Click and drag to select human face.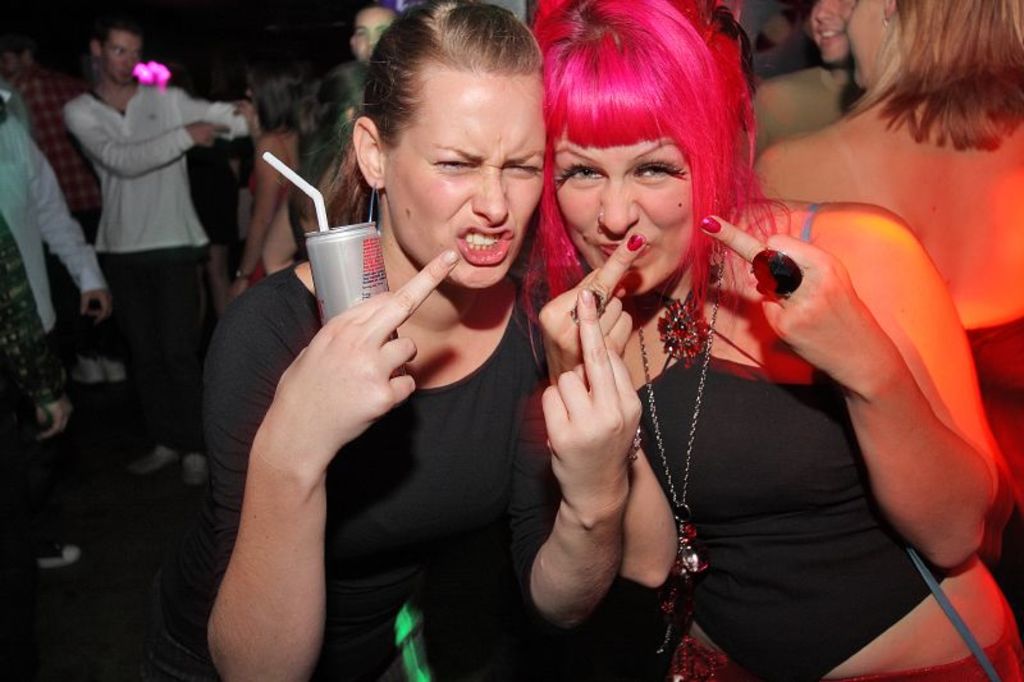
Selection: 13 51 35 87.
